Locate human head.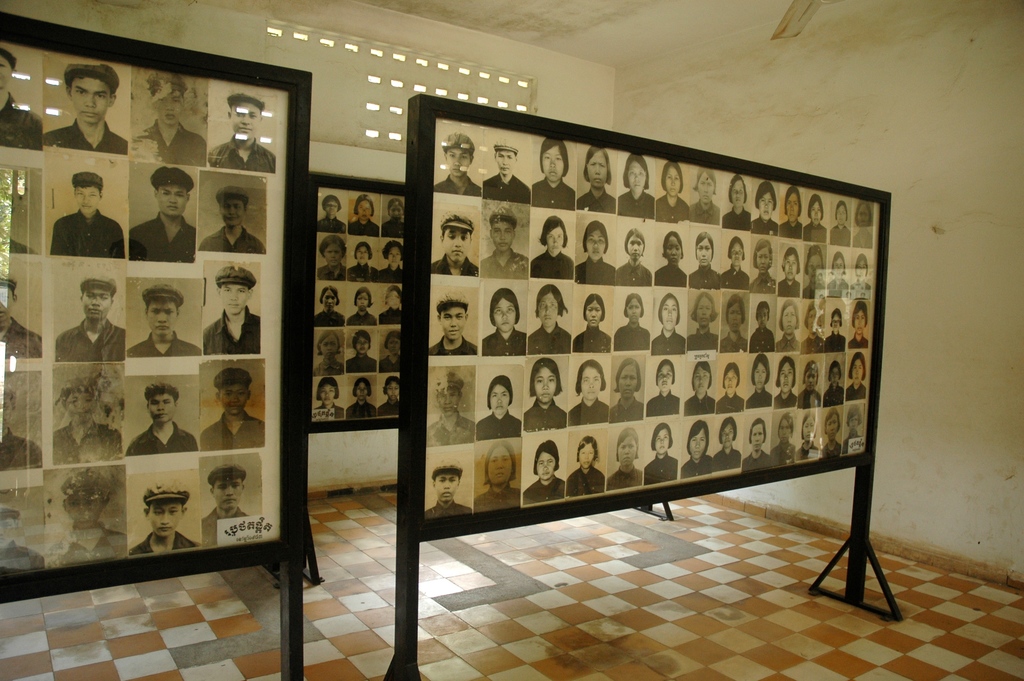
Bounding box: (x1=751, y1=357, x2=769, y2=390).
